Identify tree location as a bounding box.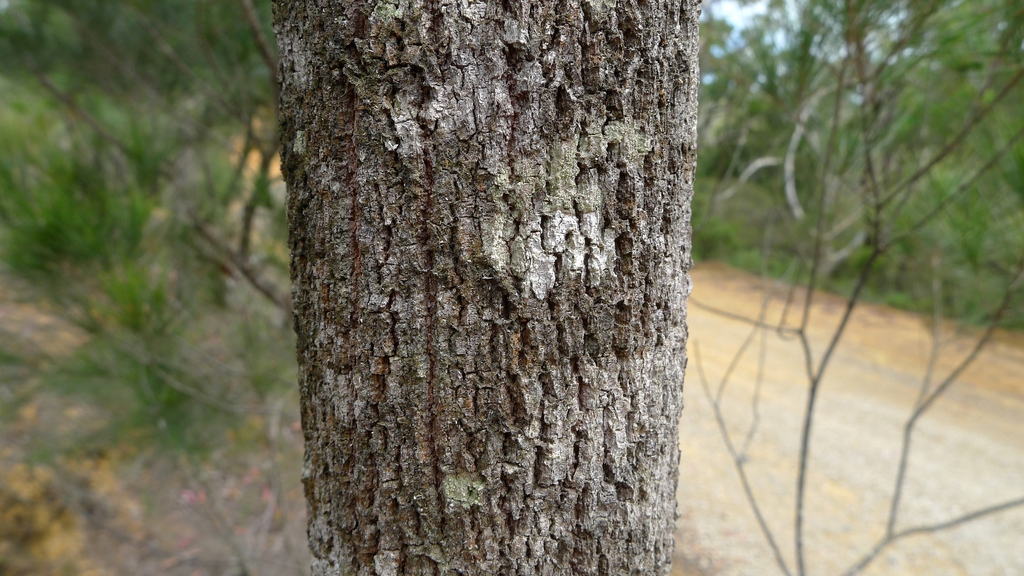
308 0 676 575.
